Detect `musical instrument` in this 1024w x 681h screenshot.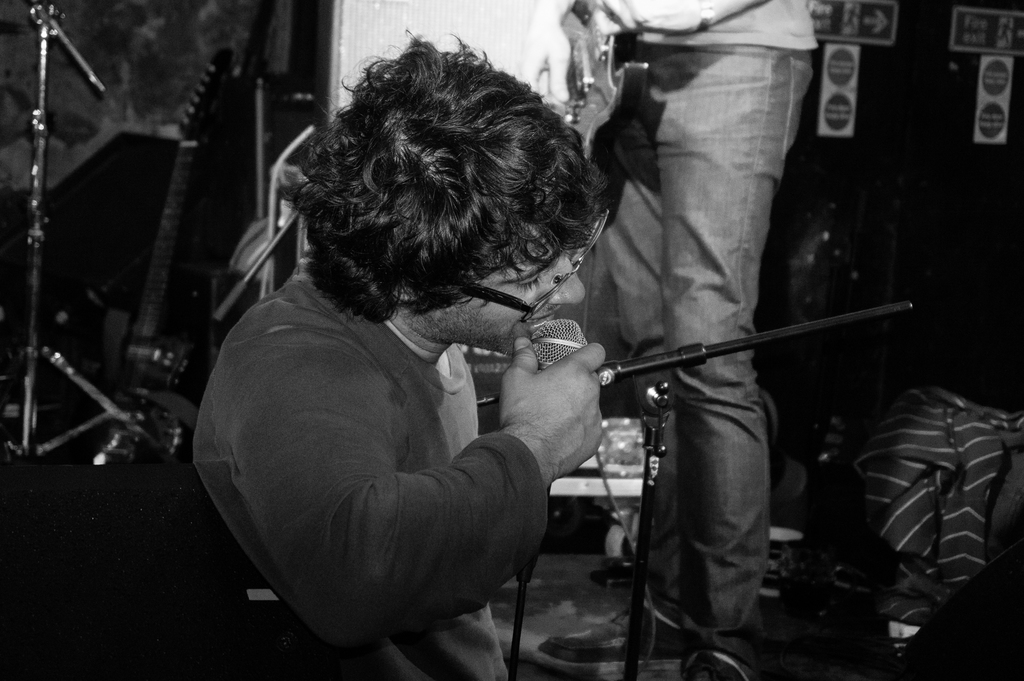
Detection: l=538, t=0, r=651, b=171.
